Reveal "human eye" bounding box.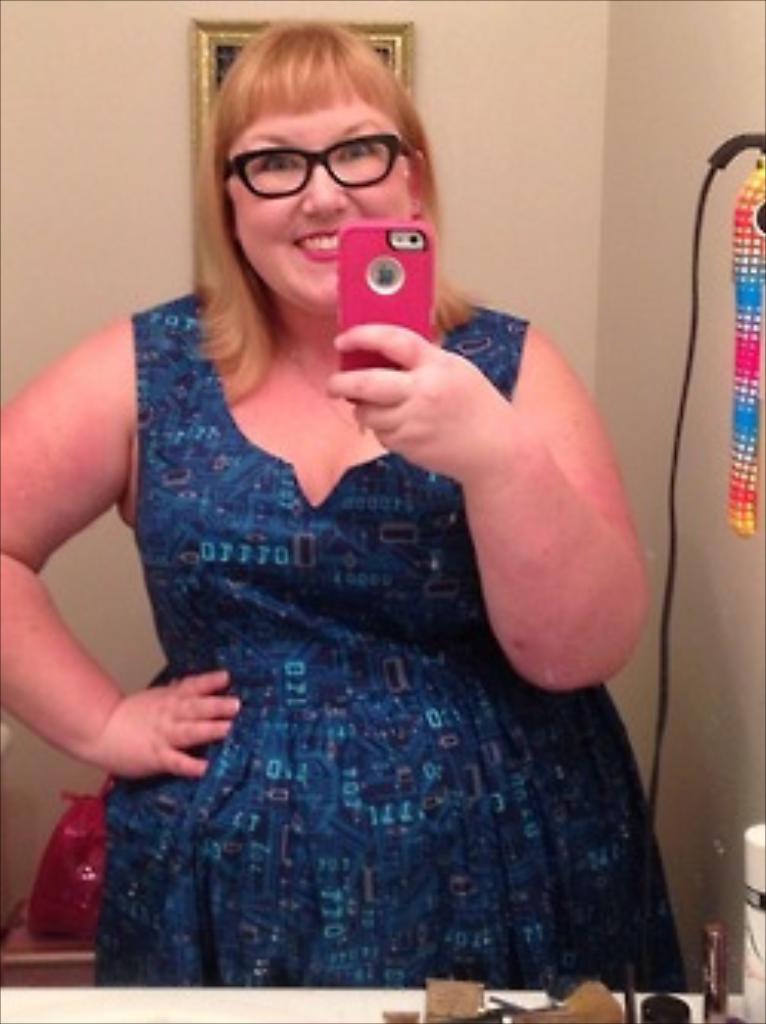
Revealed: x1=254, y1=153, x2=303, y2=175.
